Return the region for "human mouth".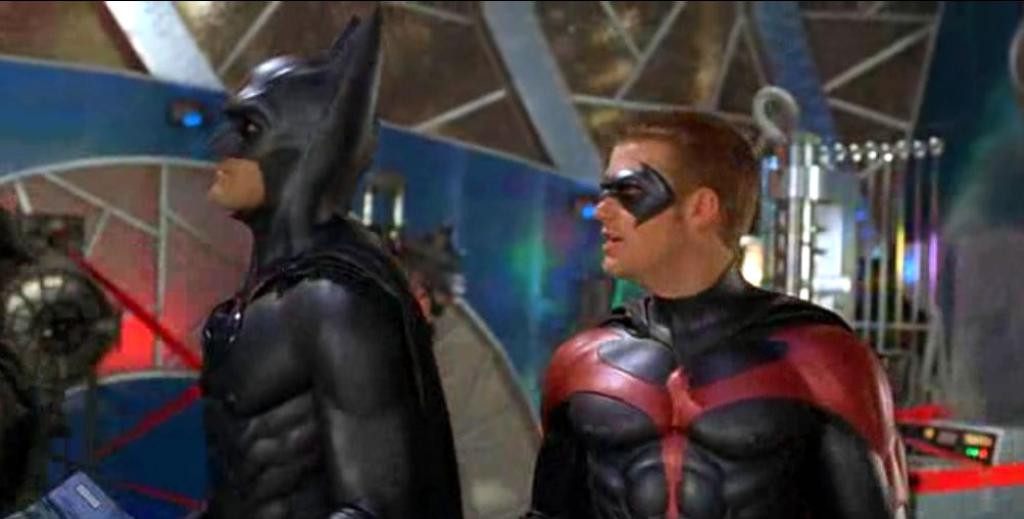
{"x1": 601, "y1": 228, "x2": 621, "y2": 249}.
